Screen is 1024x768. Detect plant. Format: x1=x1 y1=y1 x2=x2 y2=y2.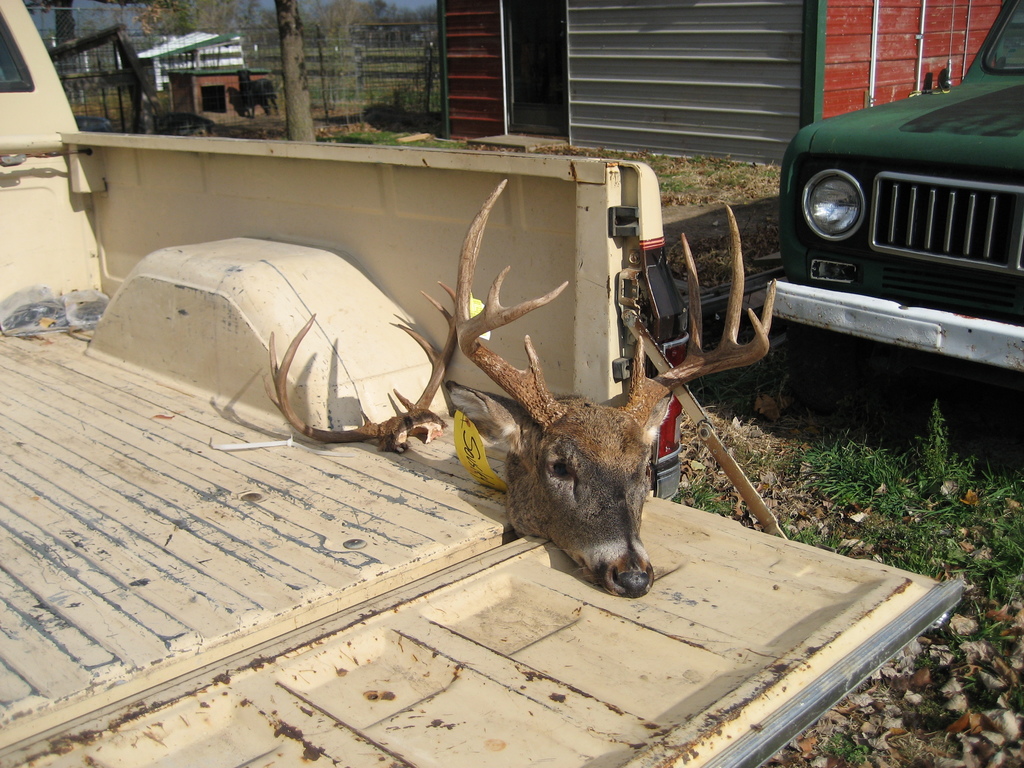
x1=800 y1=525 x2=842 y2=553.
